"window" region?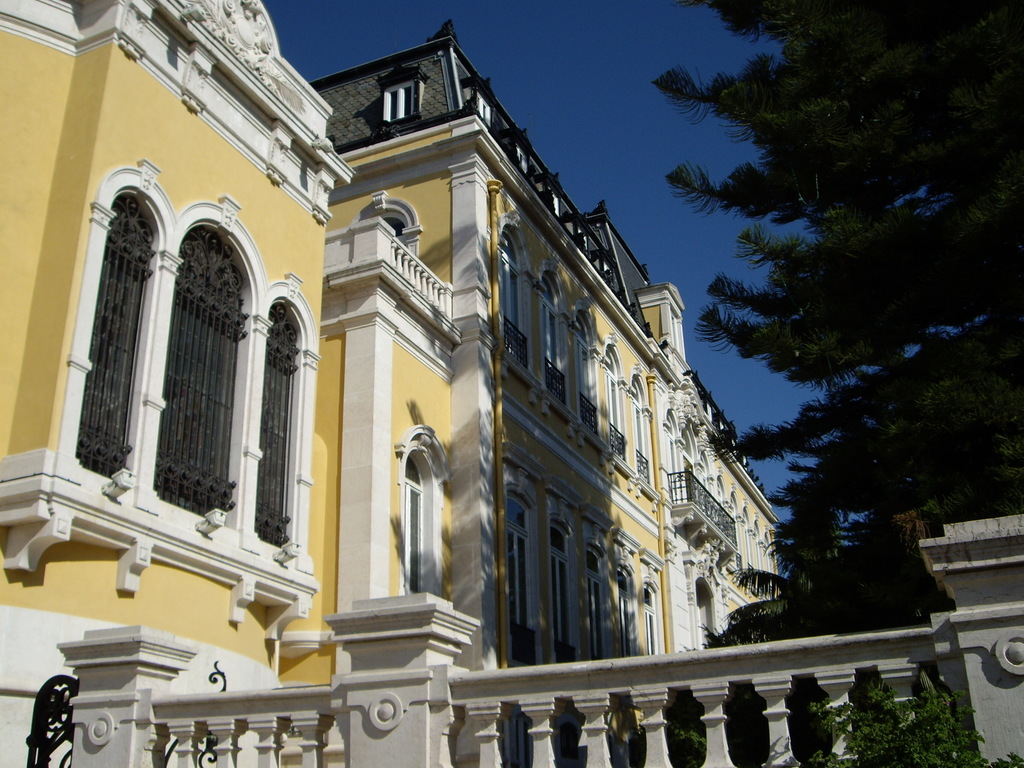
select_region(513, 485, 534, 635)
